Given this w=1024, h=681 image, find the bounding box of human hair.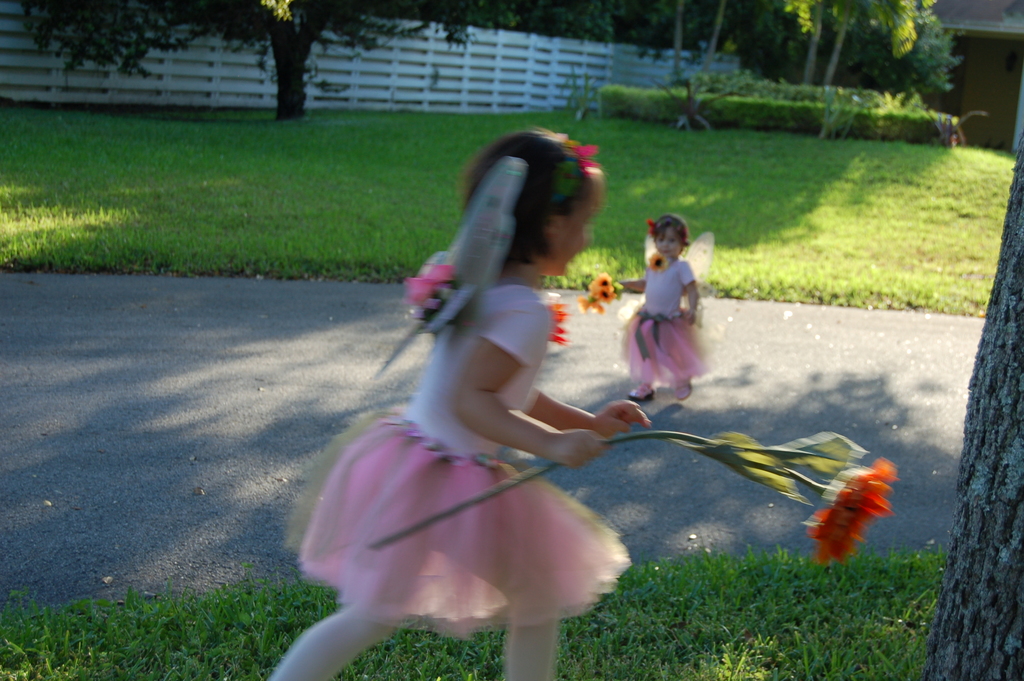
(x1=653, y1=211, x2=691, y2=239).
